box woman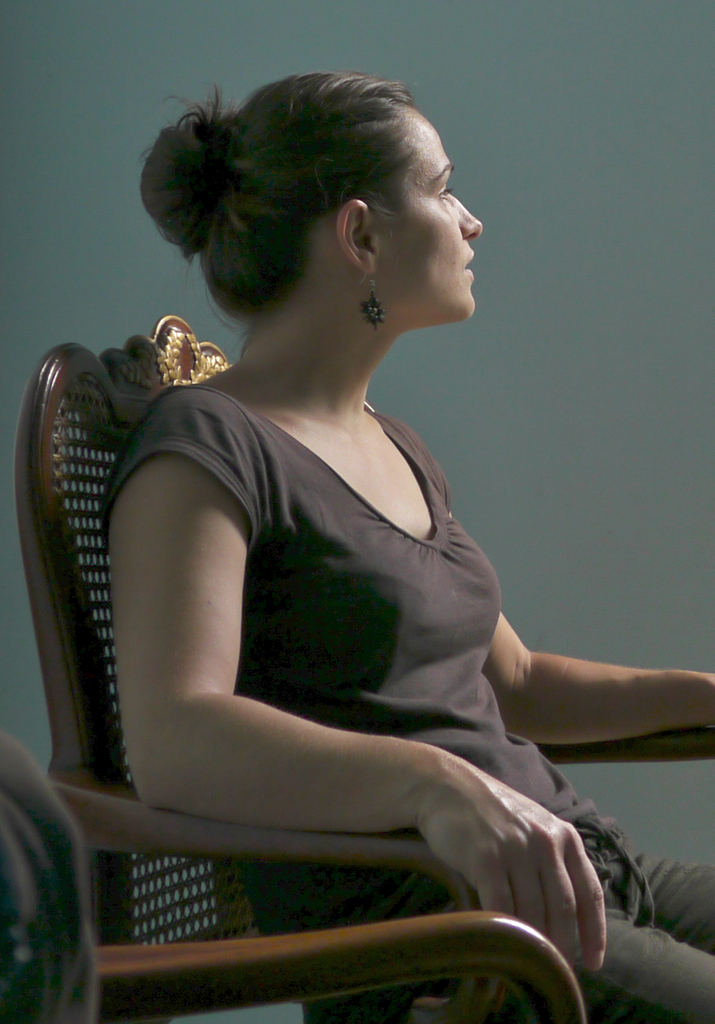
box(42, 52, 588, 982)
